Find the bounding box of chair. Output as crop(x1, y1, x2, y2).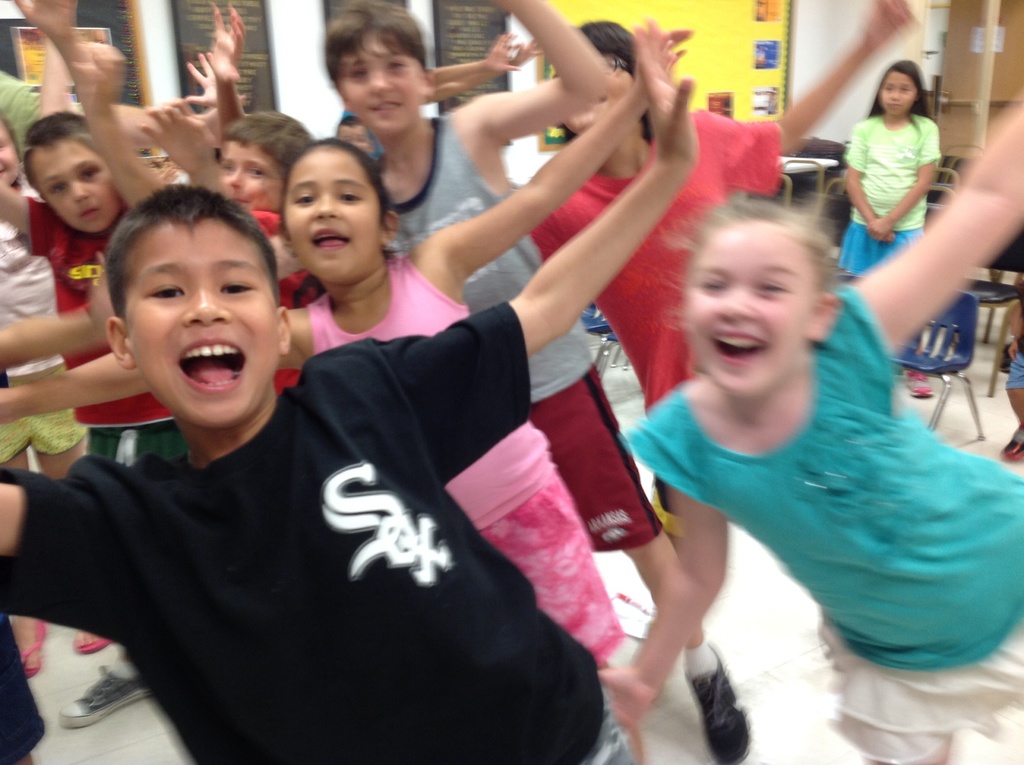
crop(927, 165, 961, 192).
